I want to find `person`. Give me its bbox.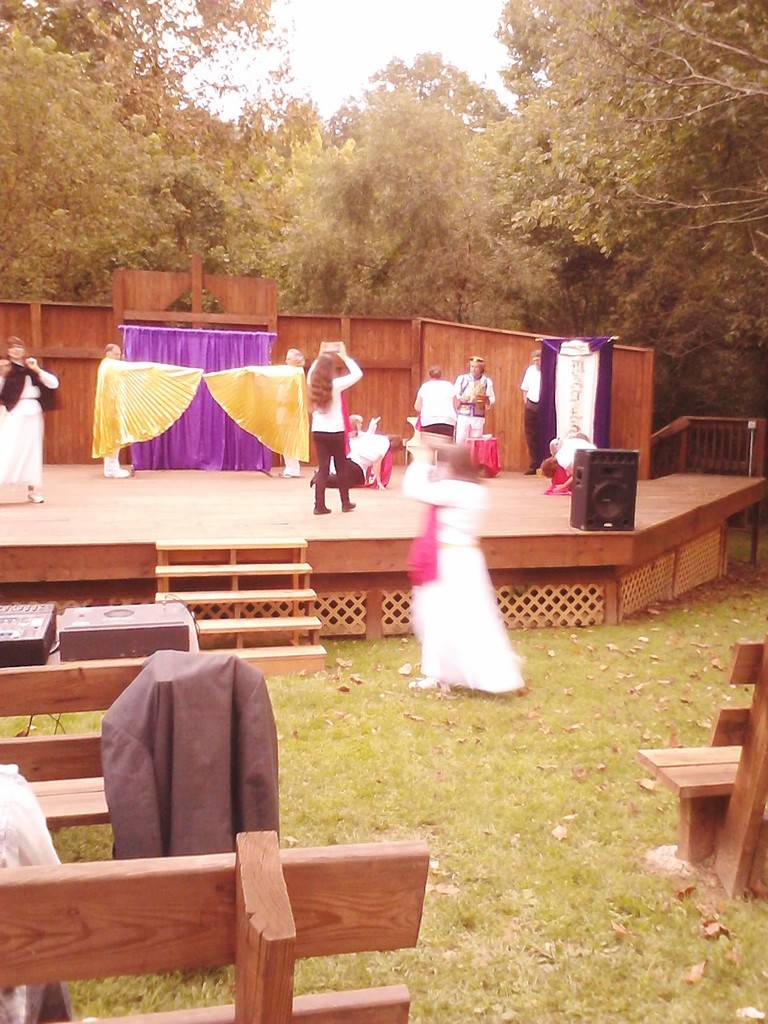
rect(409, 427, 513, 712).
